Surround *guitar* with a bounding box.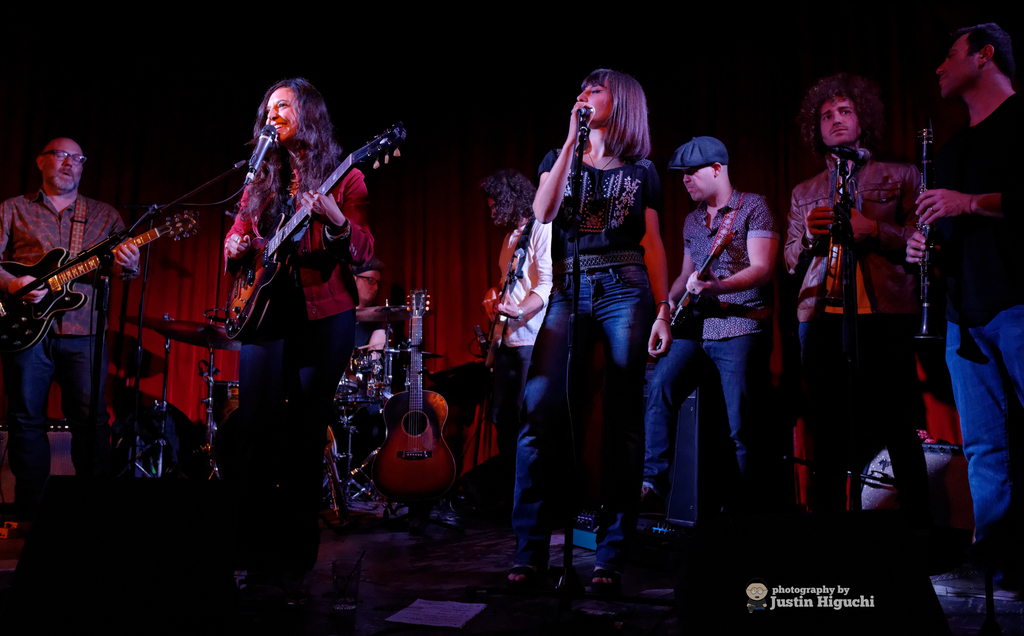
0:210:201:354.
